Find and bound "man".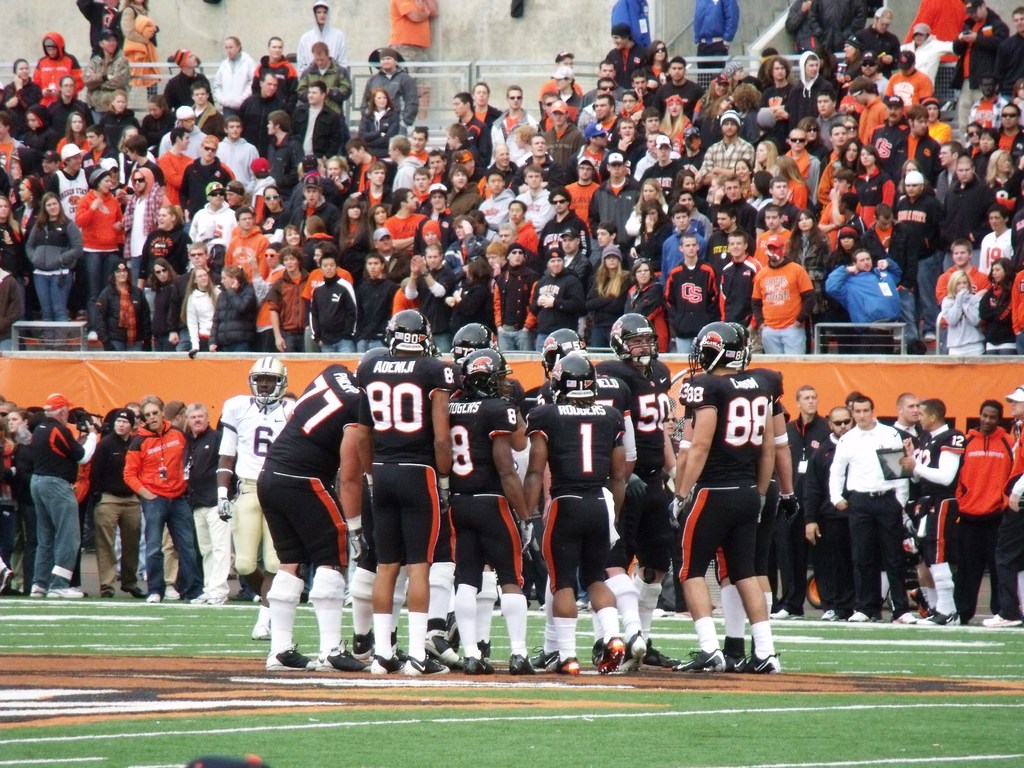
Bound: 120:393:186:601.
